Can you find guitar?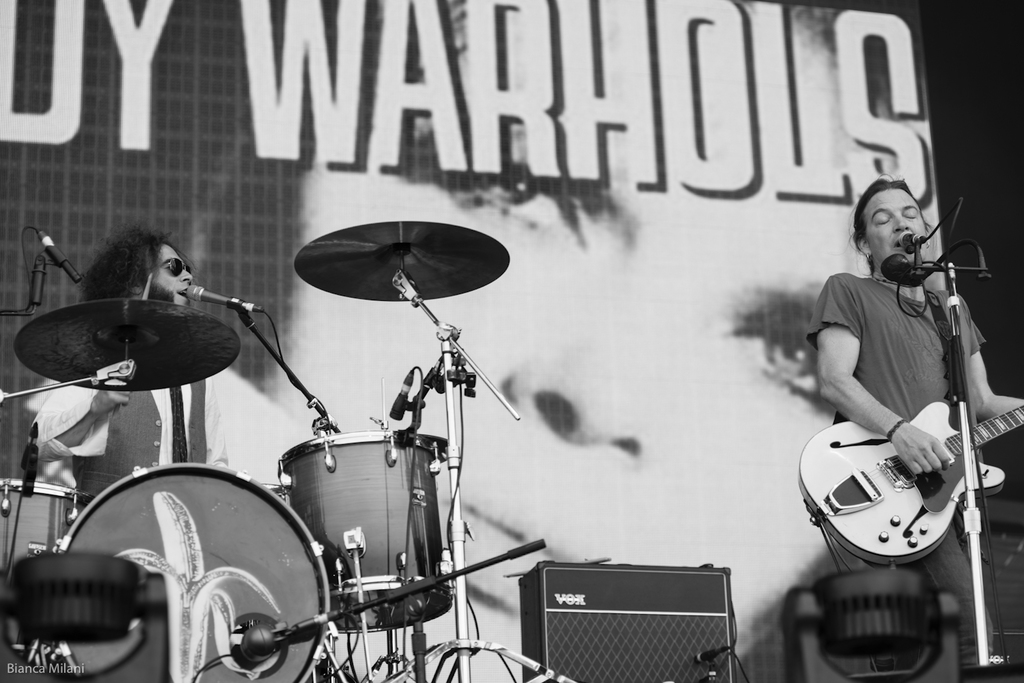
Yes, bounding box: {"left": 805, "top": 392, "right": 998, "bottom": 566}.
